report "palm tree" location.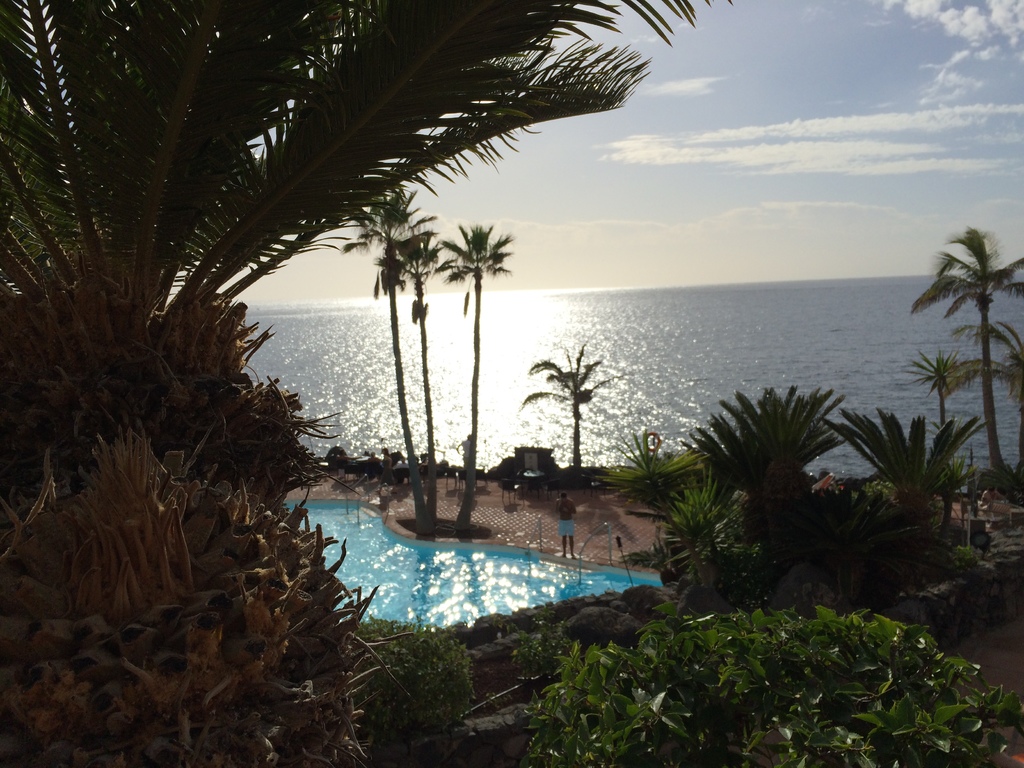
Report: rect(334, 191, 433, 540).
